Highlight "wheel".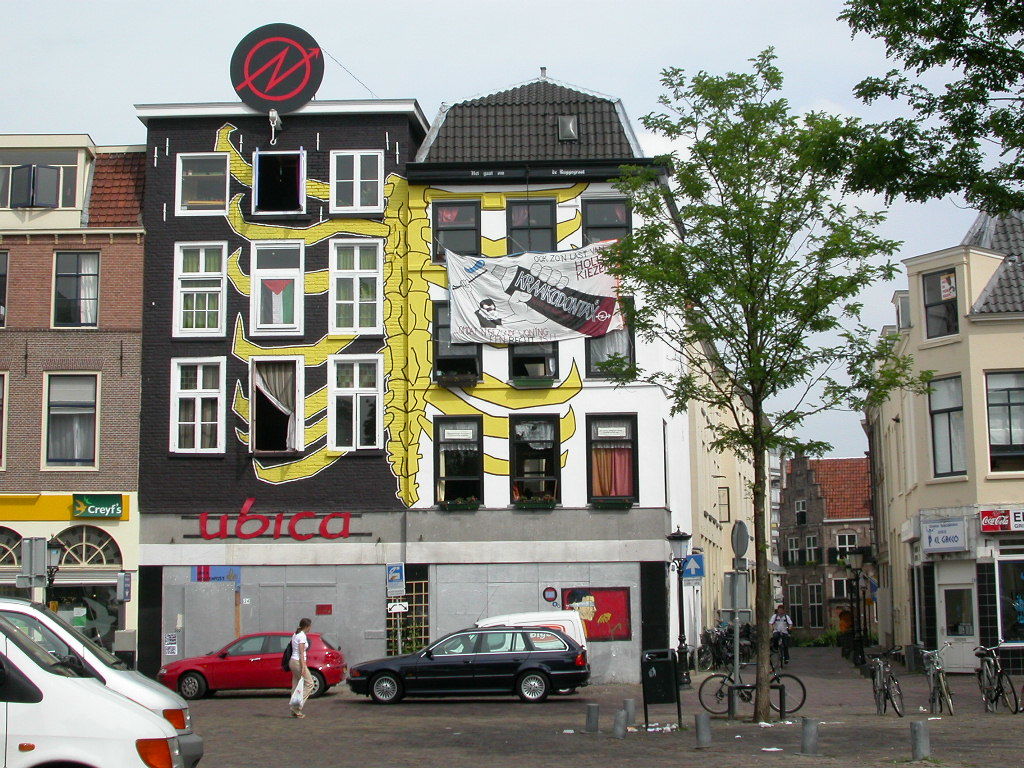
Highlighted region: l=179, t=672, r=202, b=700.
